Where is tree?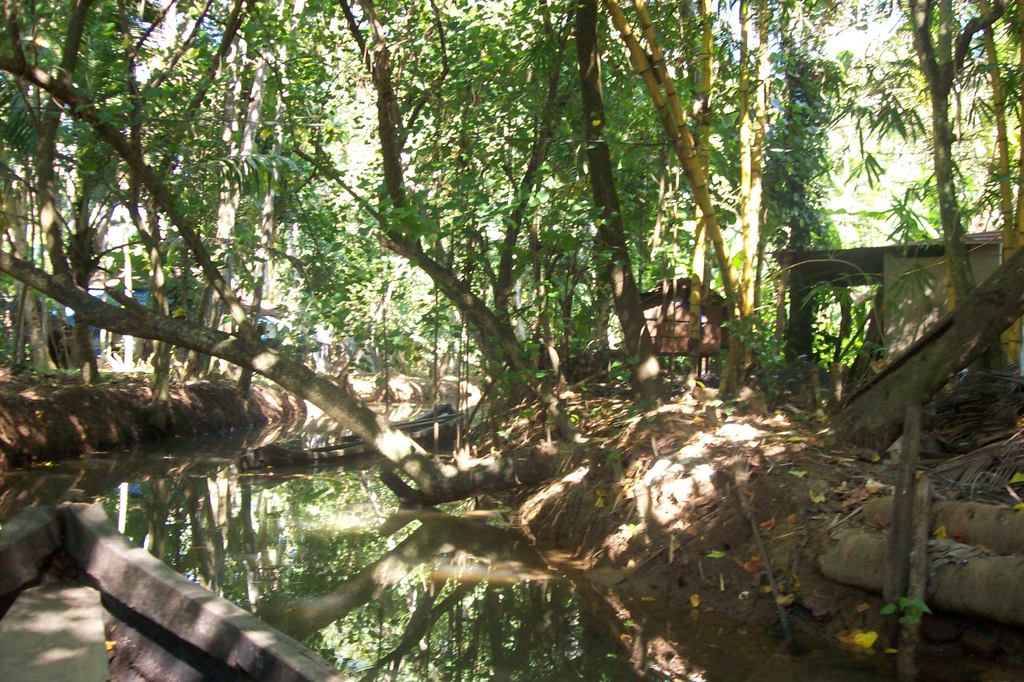
<region>0, 0, 373, 457</region>.
